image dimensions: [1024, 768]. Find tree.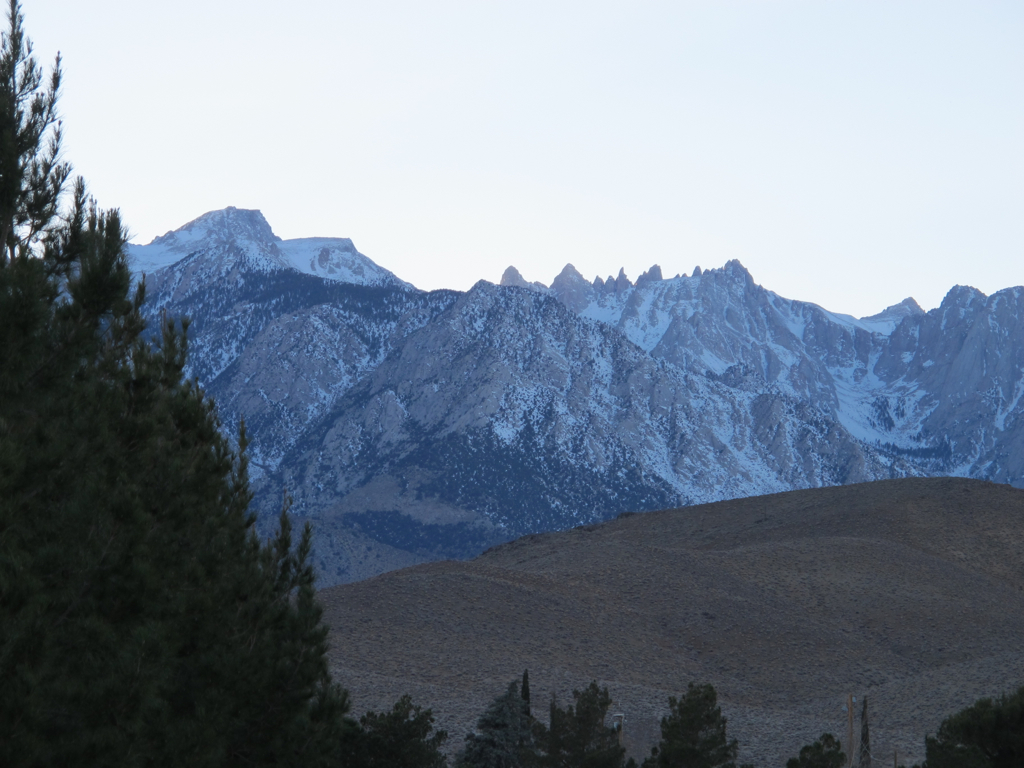
bbox(785, 732, 851, 767).
